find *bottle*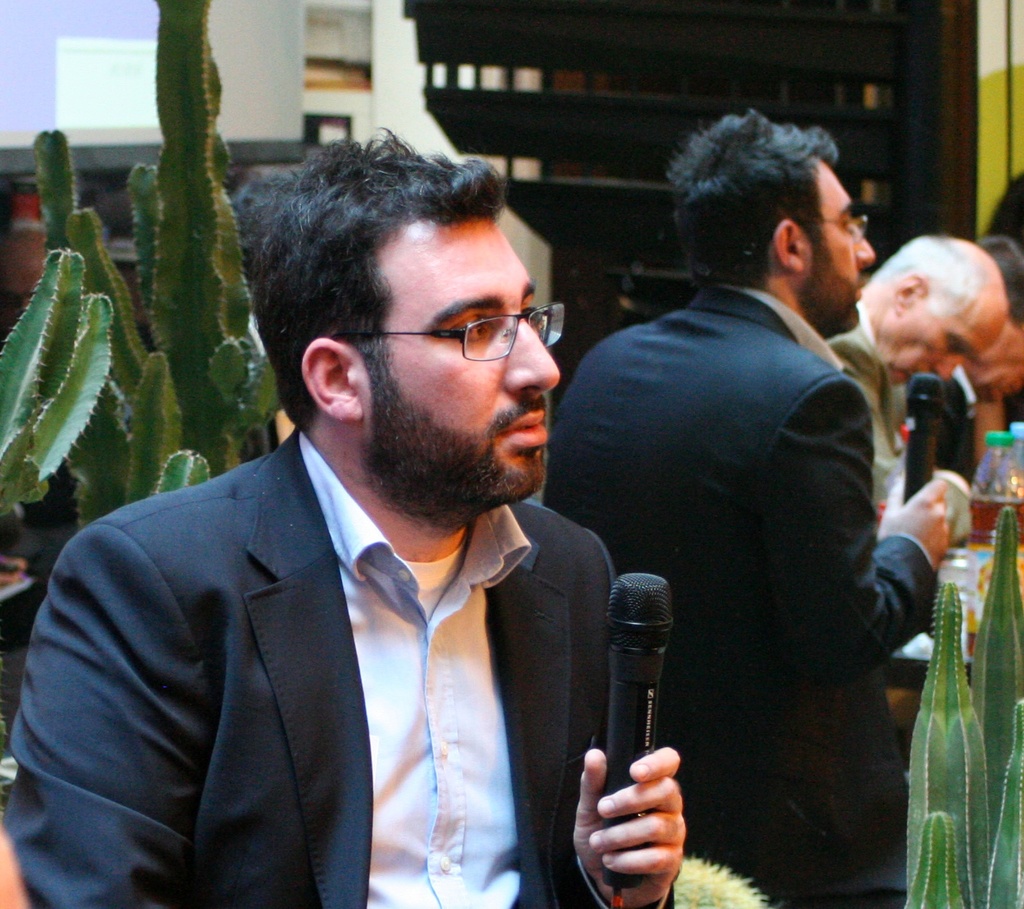
(948,419,1020,512)
